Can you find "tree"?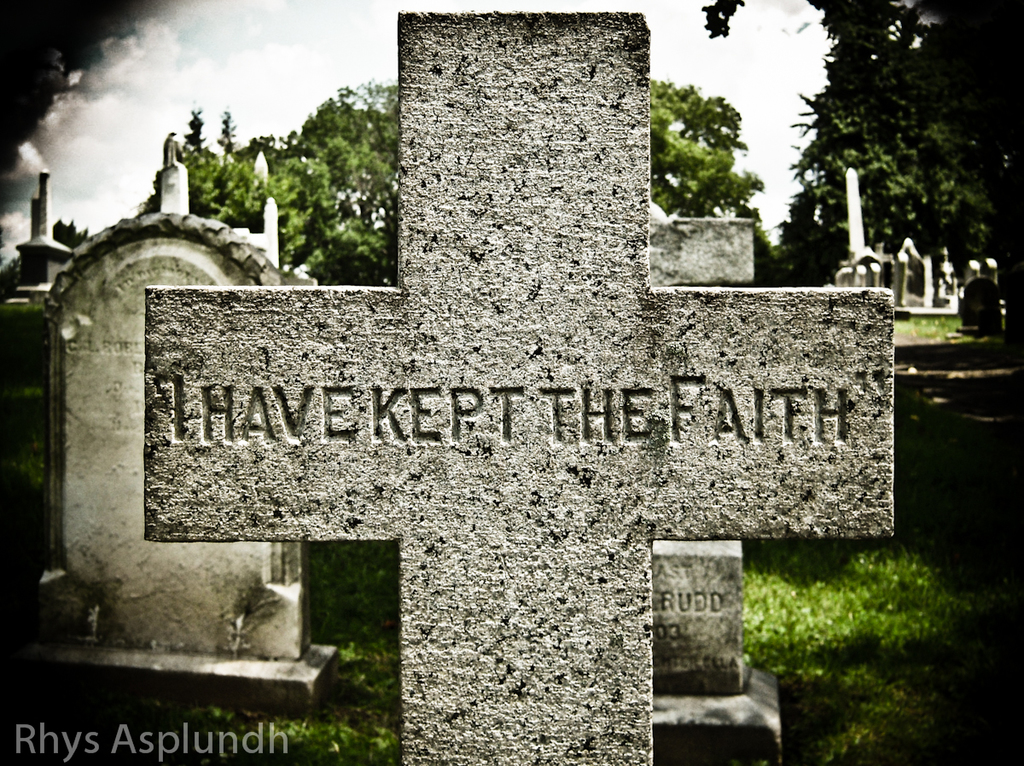
Yes, bounding box: {"x1": 703, "y1": 0, "x2": 1023, "y2": 342}.
